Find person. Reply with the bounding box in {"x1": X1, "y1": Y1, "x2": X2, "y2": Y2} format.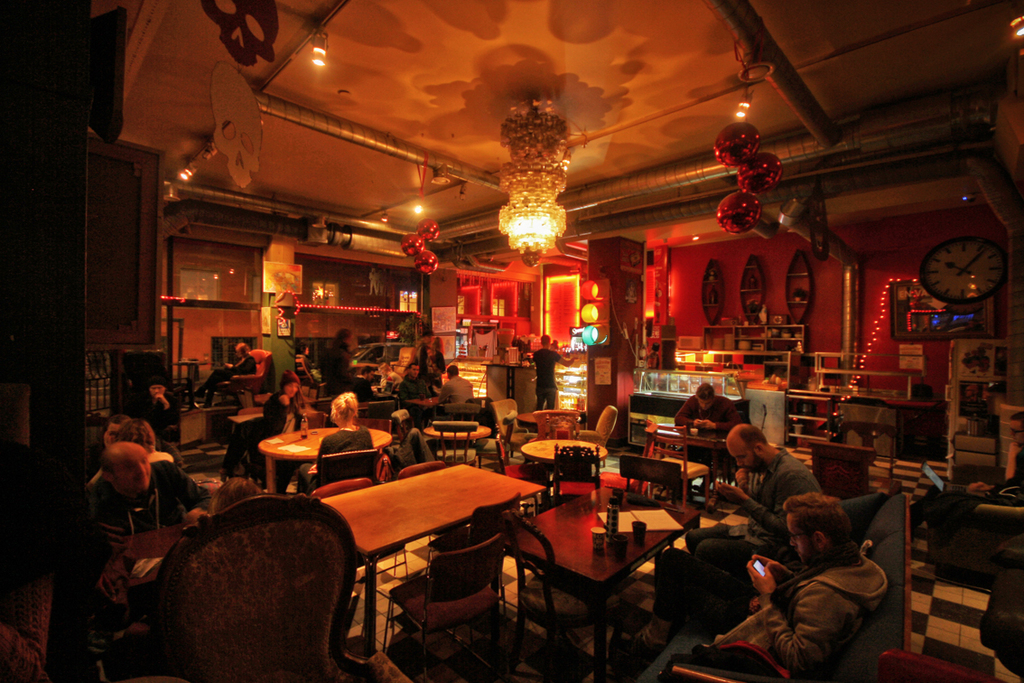
{"x1": 113, "y1": 423, "x2": 196, "y2": 518}.
